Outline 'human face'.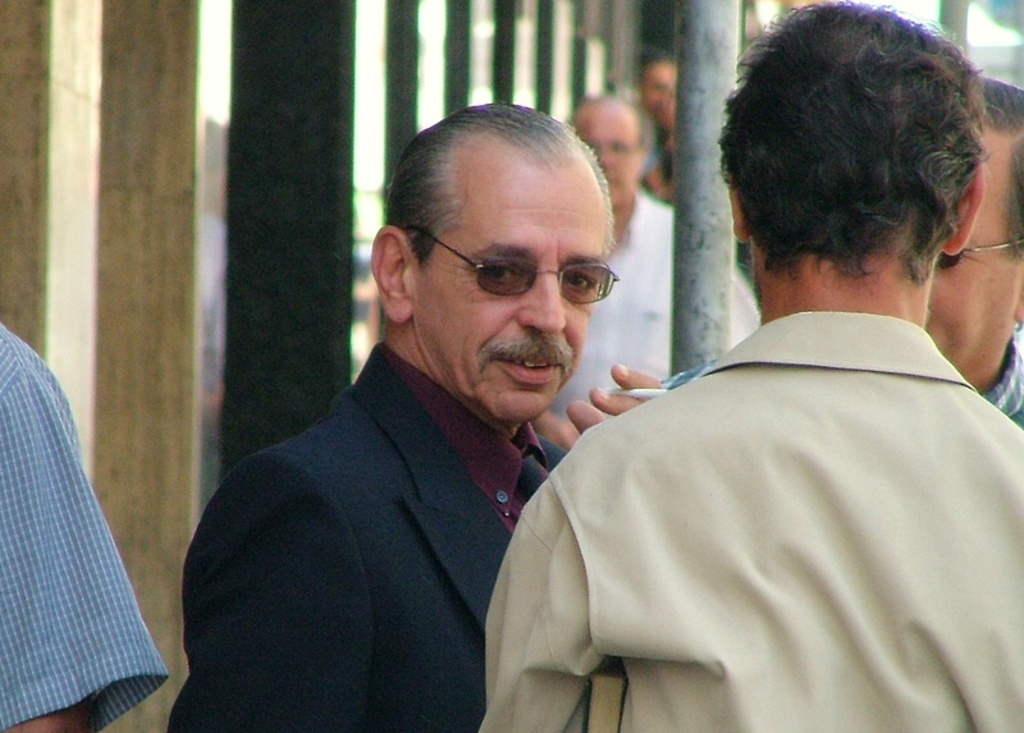
Outline: [575, 114, 635, 207].
